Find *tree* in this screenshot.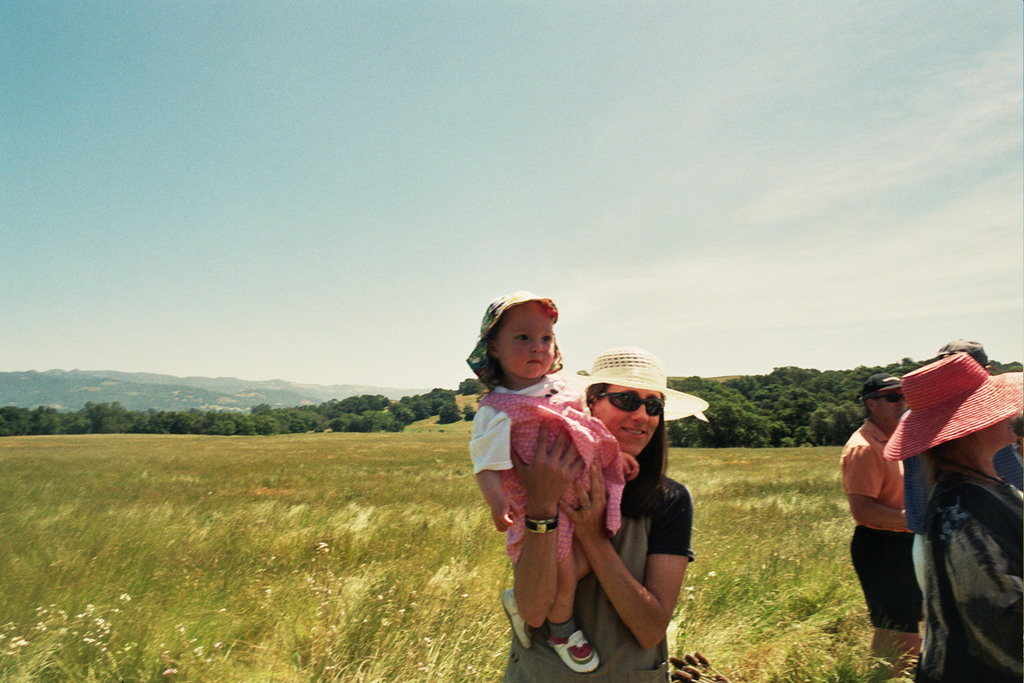
The bounding box for *tree* is (x1=773, y1=390, x2=818, y2=438).
